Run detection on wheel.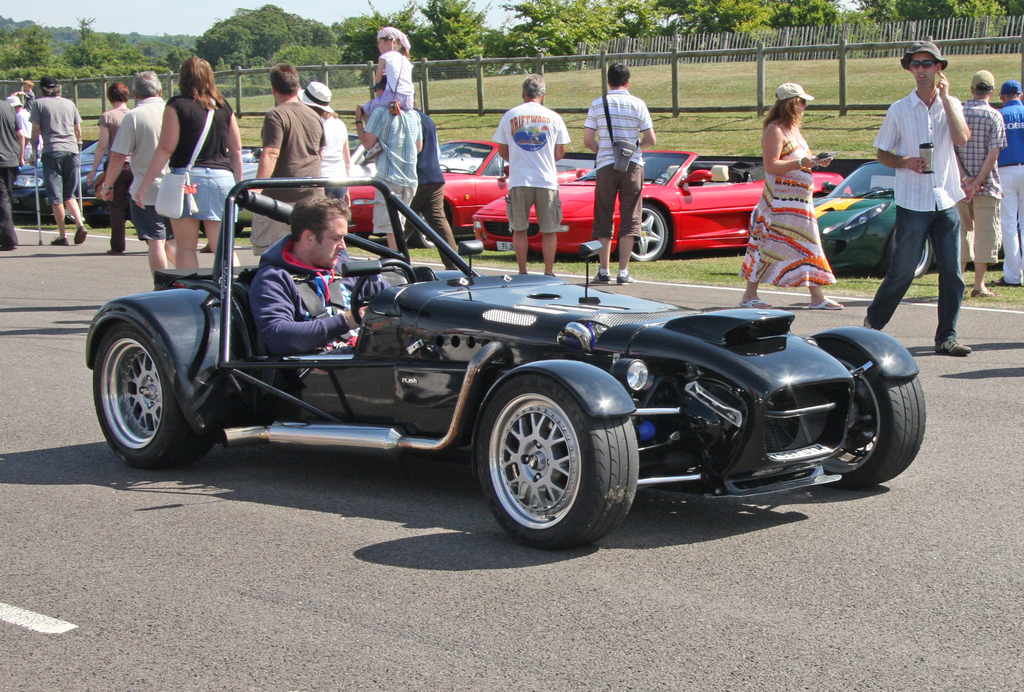
Result: BBox(484, 360, 609, 542).
